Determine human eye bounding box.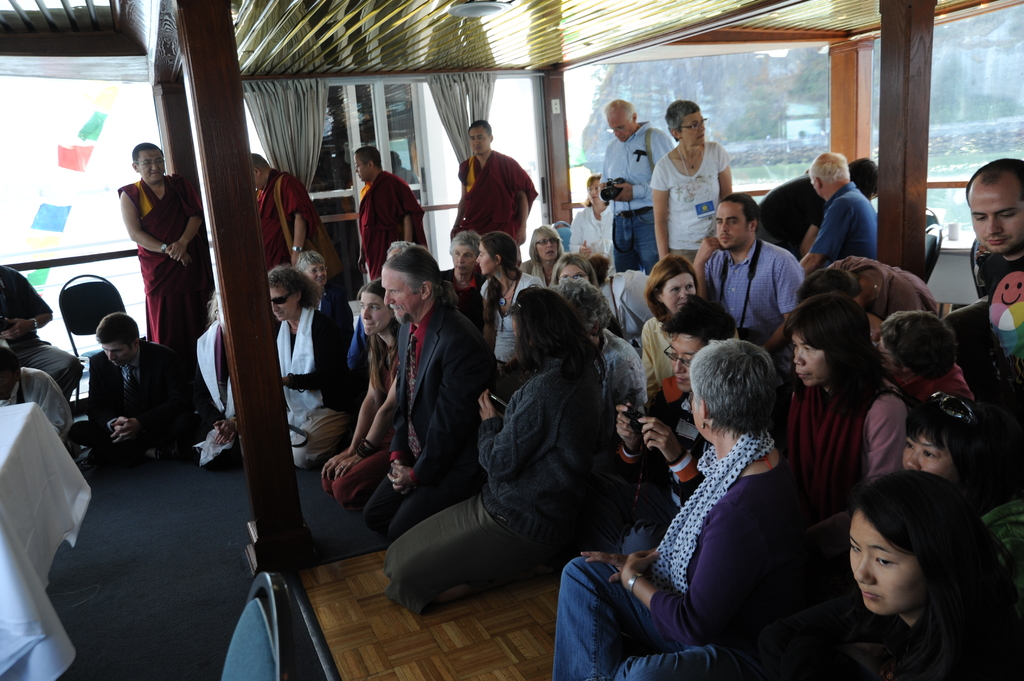
Determined: (x1=902, y1=436, x2=917, y2=450).
